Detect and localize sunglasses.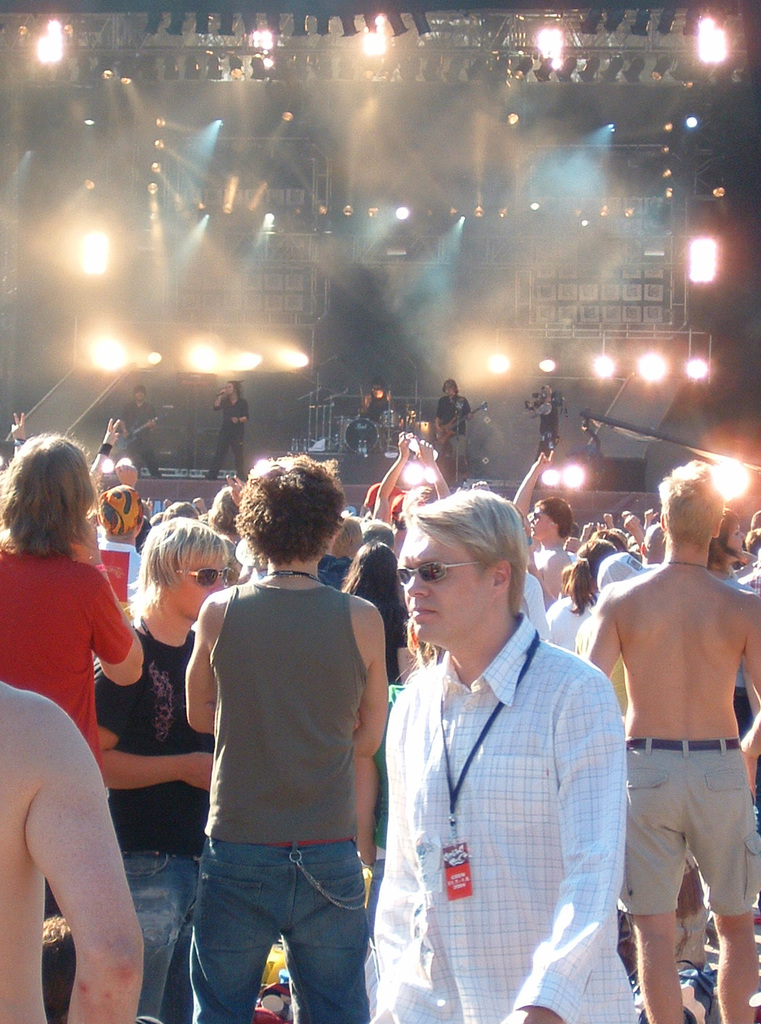
Localized at [395, 562, 489, 585].
